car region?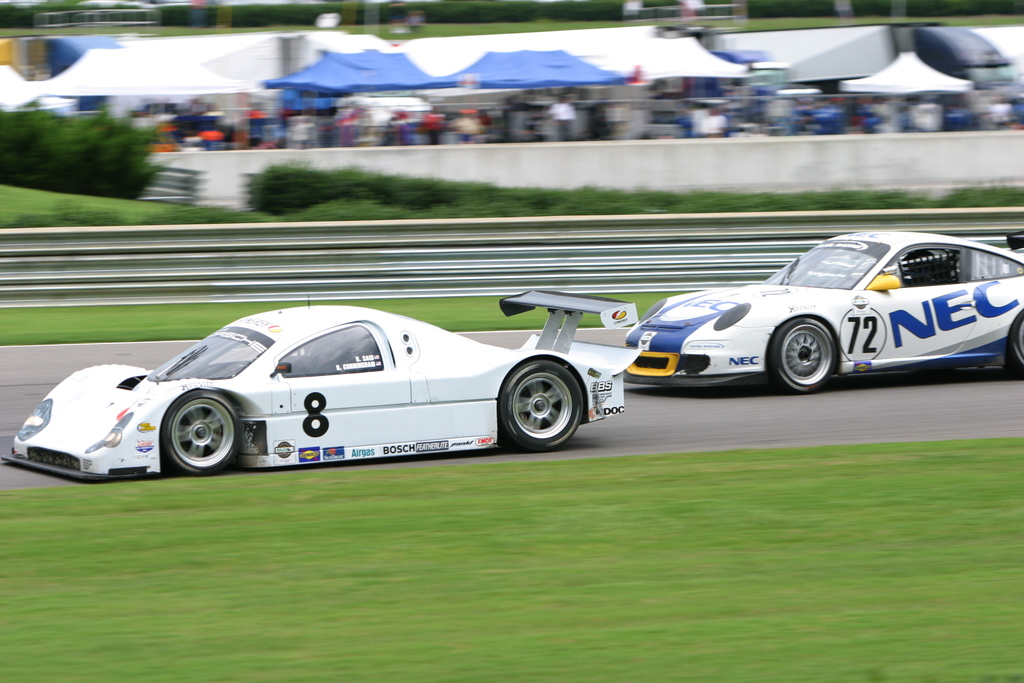
{"x1": 623, "y1": 231, "x2": 1023, "y2": 394}
